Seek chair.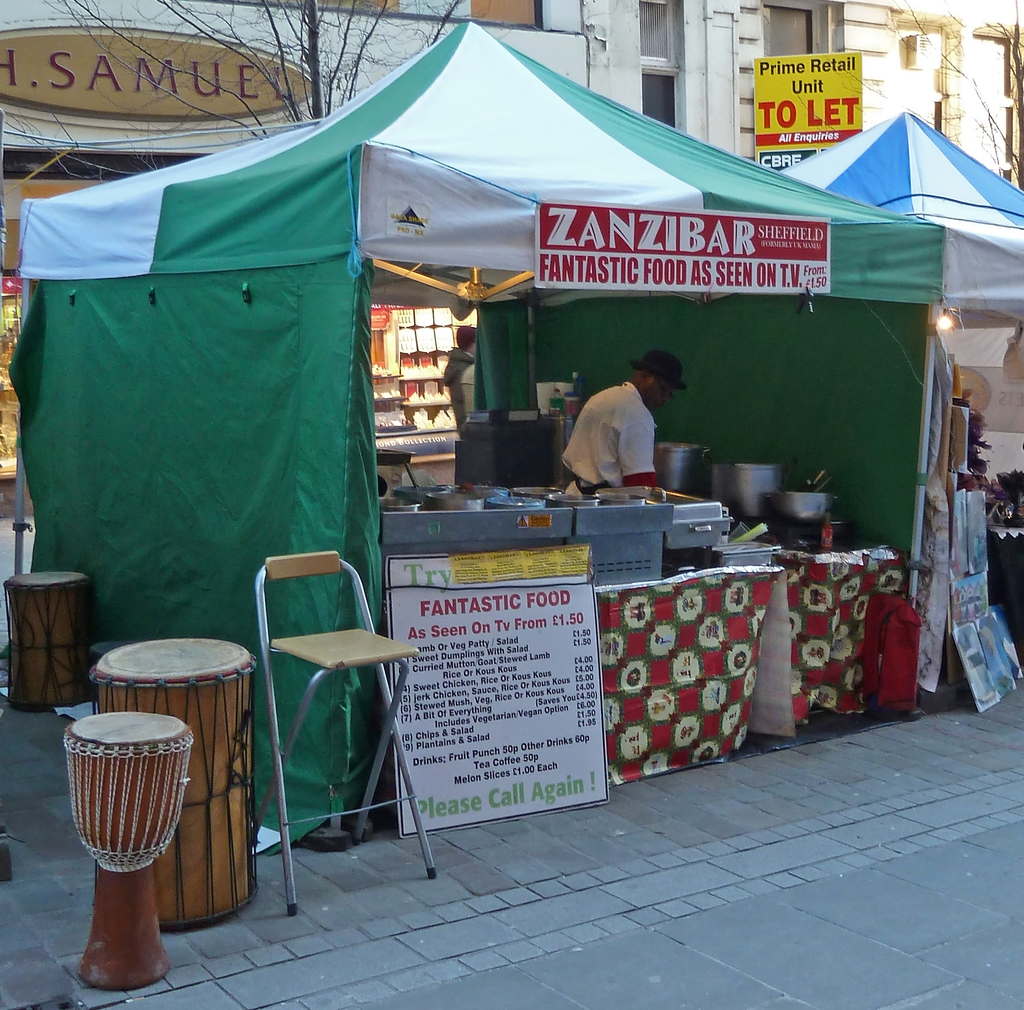
bbox=(253, 545, 400, 892).
